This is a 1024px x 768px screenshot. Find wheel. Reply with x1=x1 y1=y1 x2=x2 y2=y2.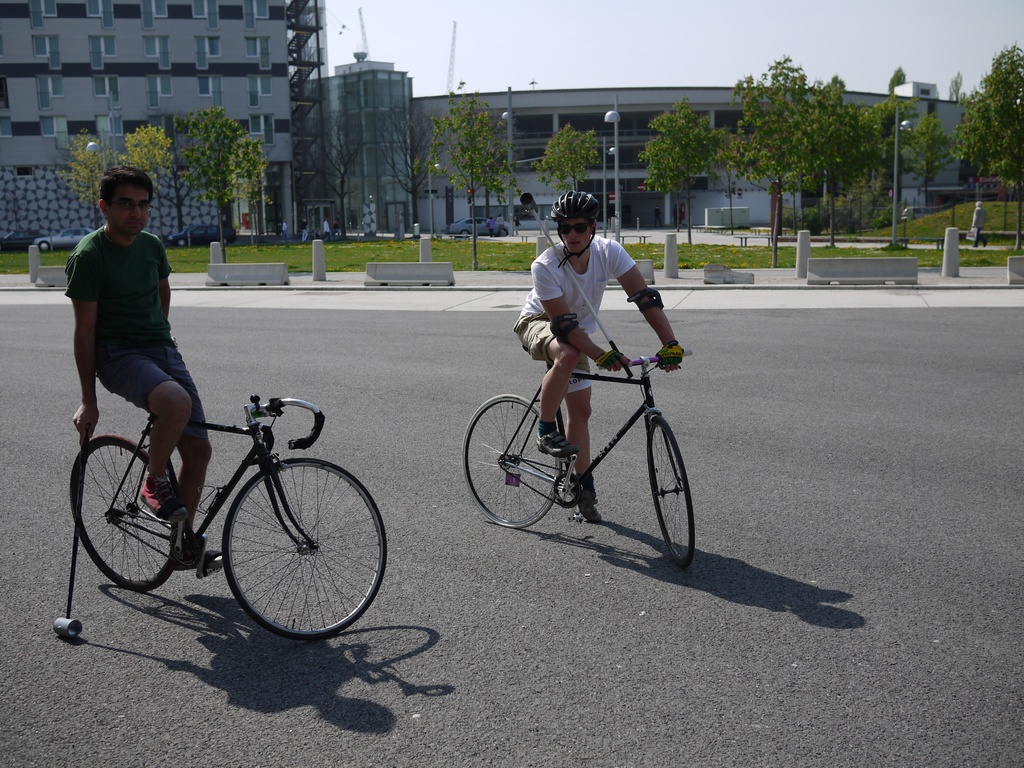
x1=461 y1=389 x2=568 y2=532.
